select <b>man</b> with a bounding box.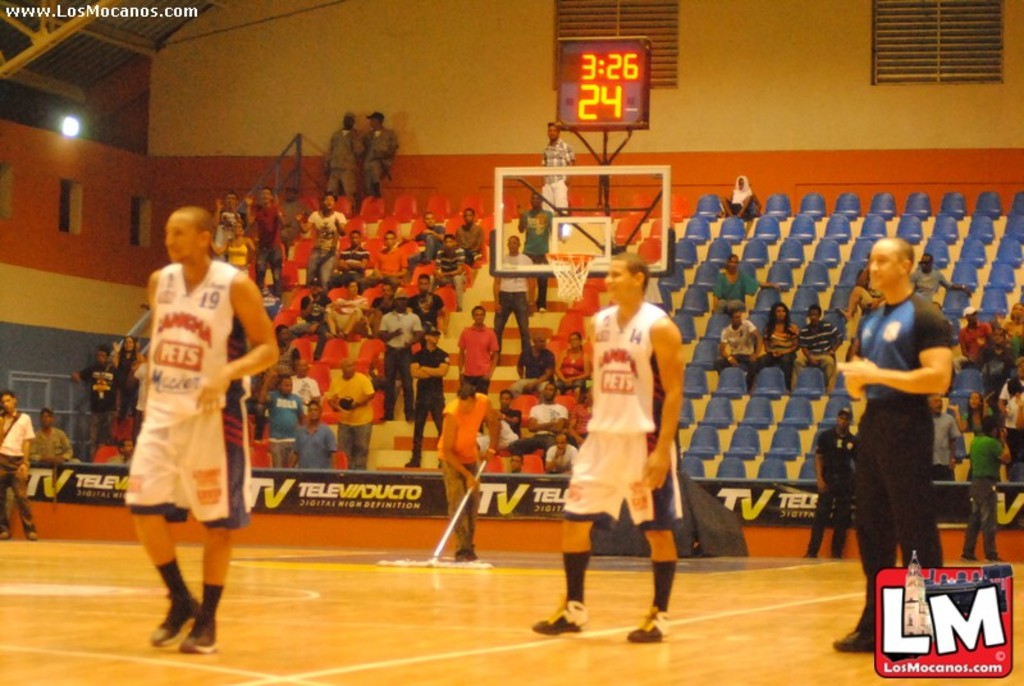
(left=68, top=337, right=122, bottom=451).
